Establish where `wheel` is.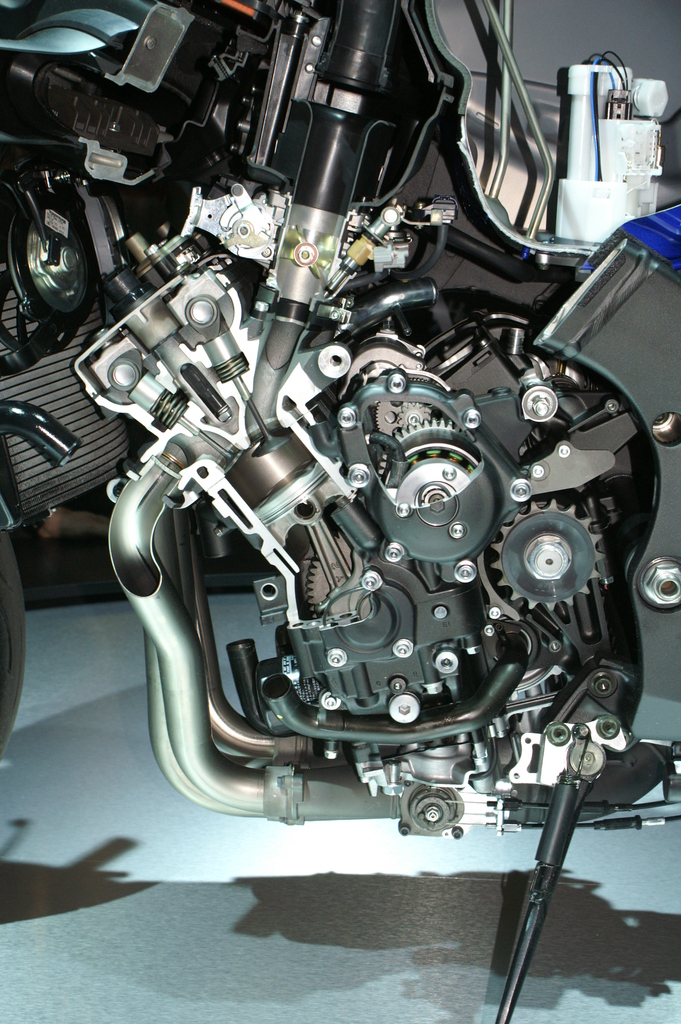
Established at l=0, t=527, r=26, b=778.
